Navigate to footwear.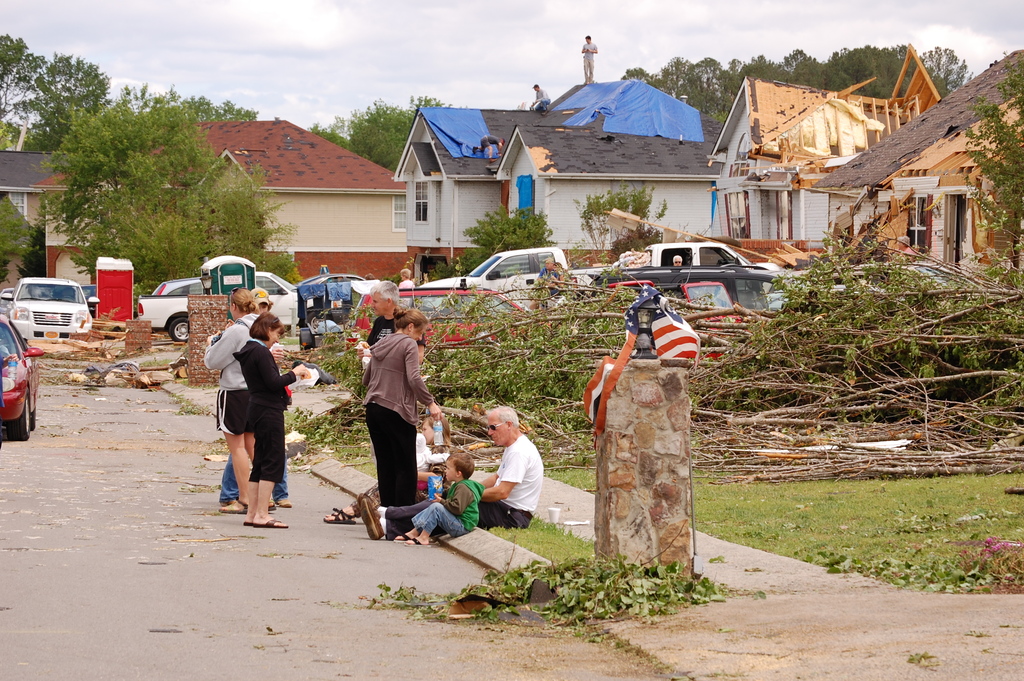
Navigation target: (322,501,357,525).
